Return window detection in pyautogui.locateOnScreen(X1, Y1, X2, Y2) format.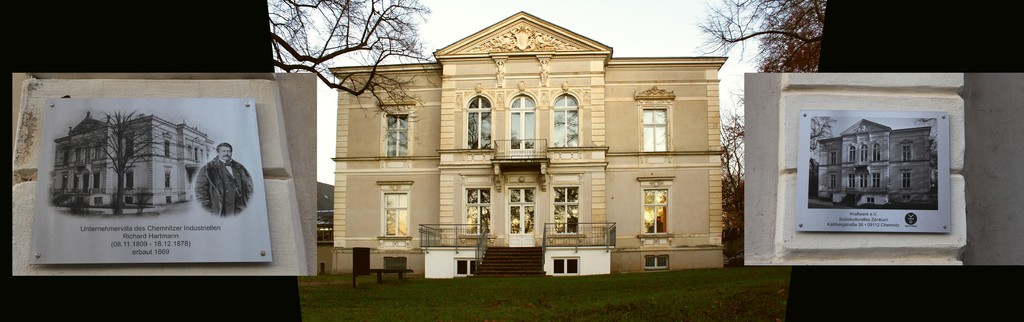
pyautogui.locateOnScreen(125, 194, 132, 204).
